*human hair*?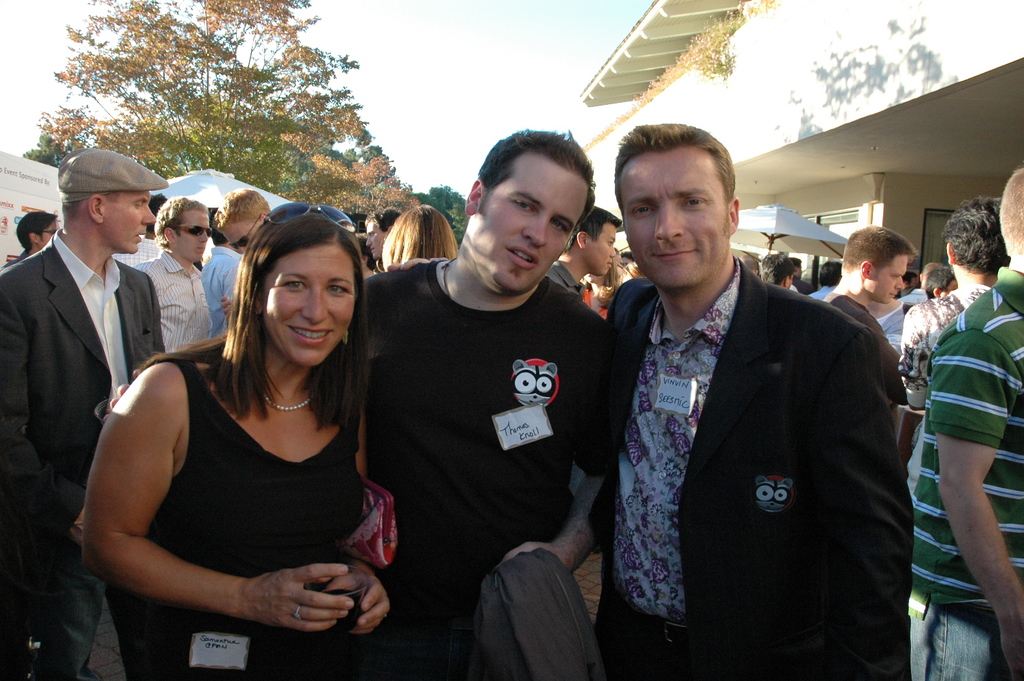
bbox=[15, 211, 60, 255]
